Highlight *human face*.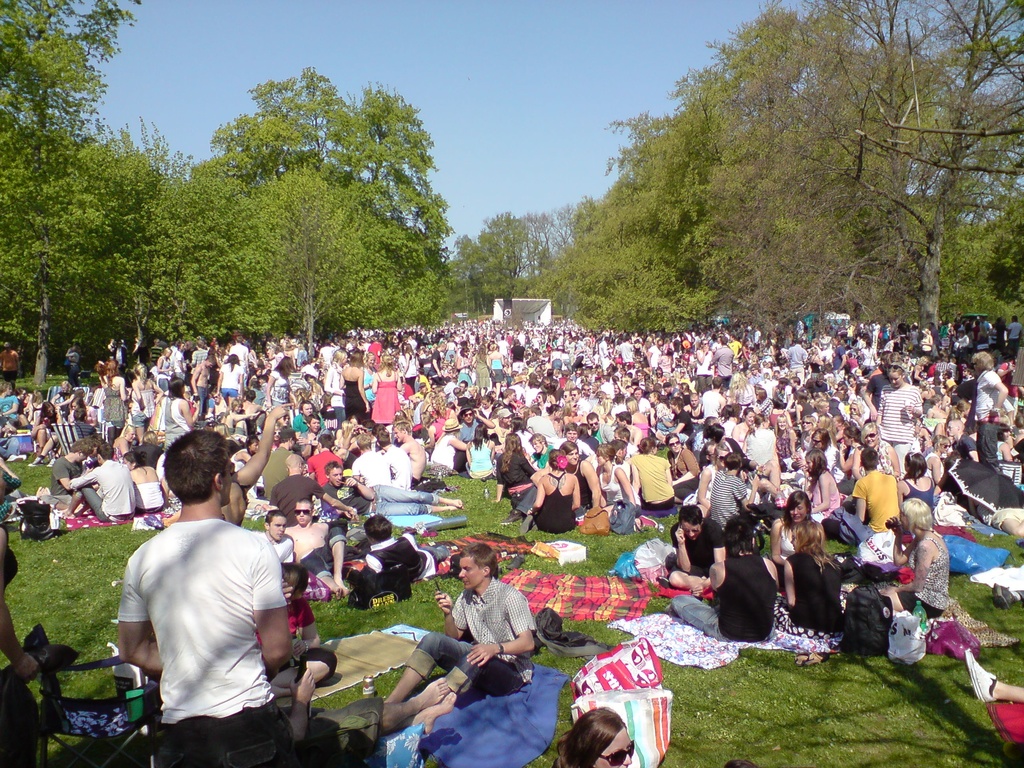
Highlighted region: [x1=332, y1=465, x2=341, y2=488].
